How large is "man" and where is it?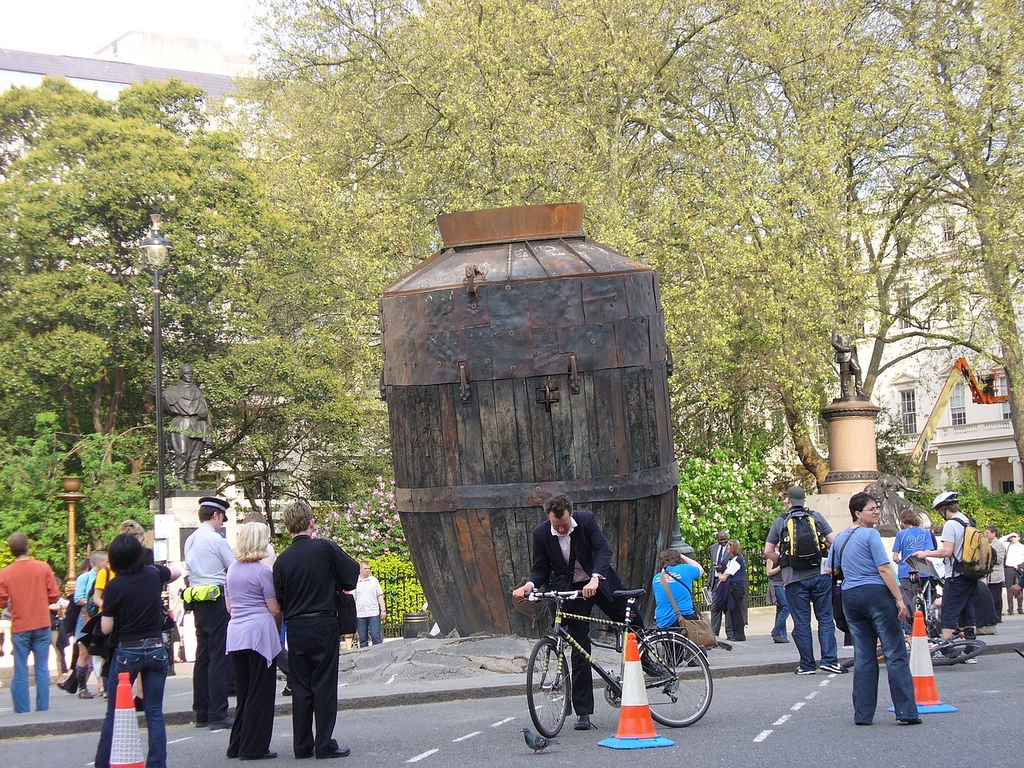
Bounding box: (left=650, top=544, right=706, bottom=666).
